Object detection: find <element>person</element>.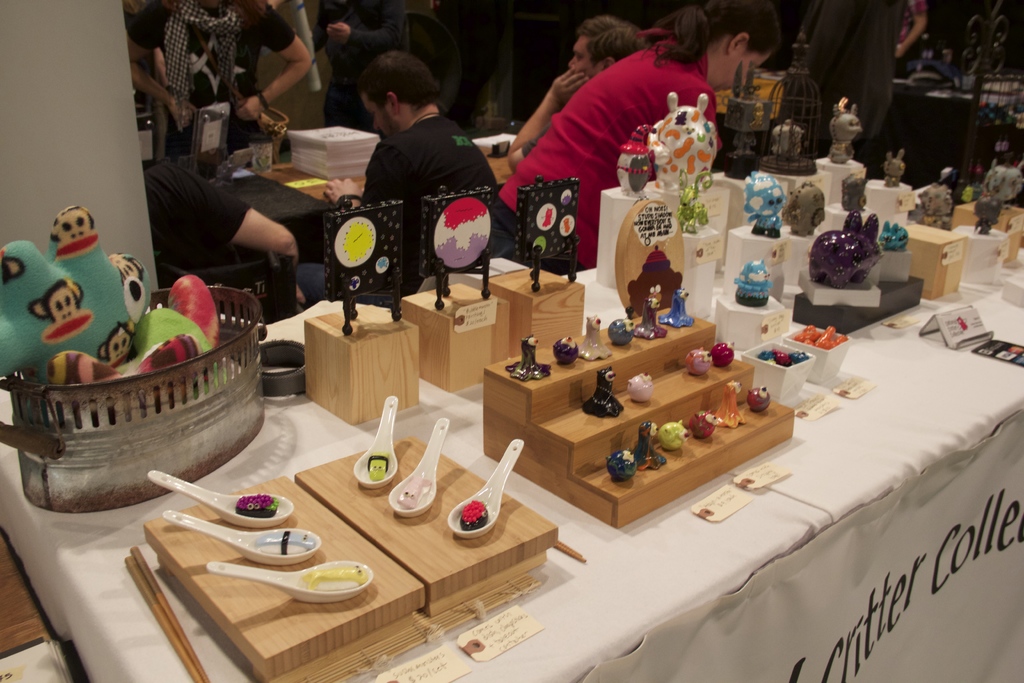
region(502, 5, 779, 264).
